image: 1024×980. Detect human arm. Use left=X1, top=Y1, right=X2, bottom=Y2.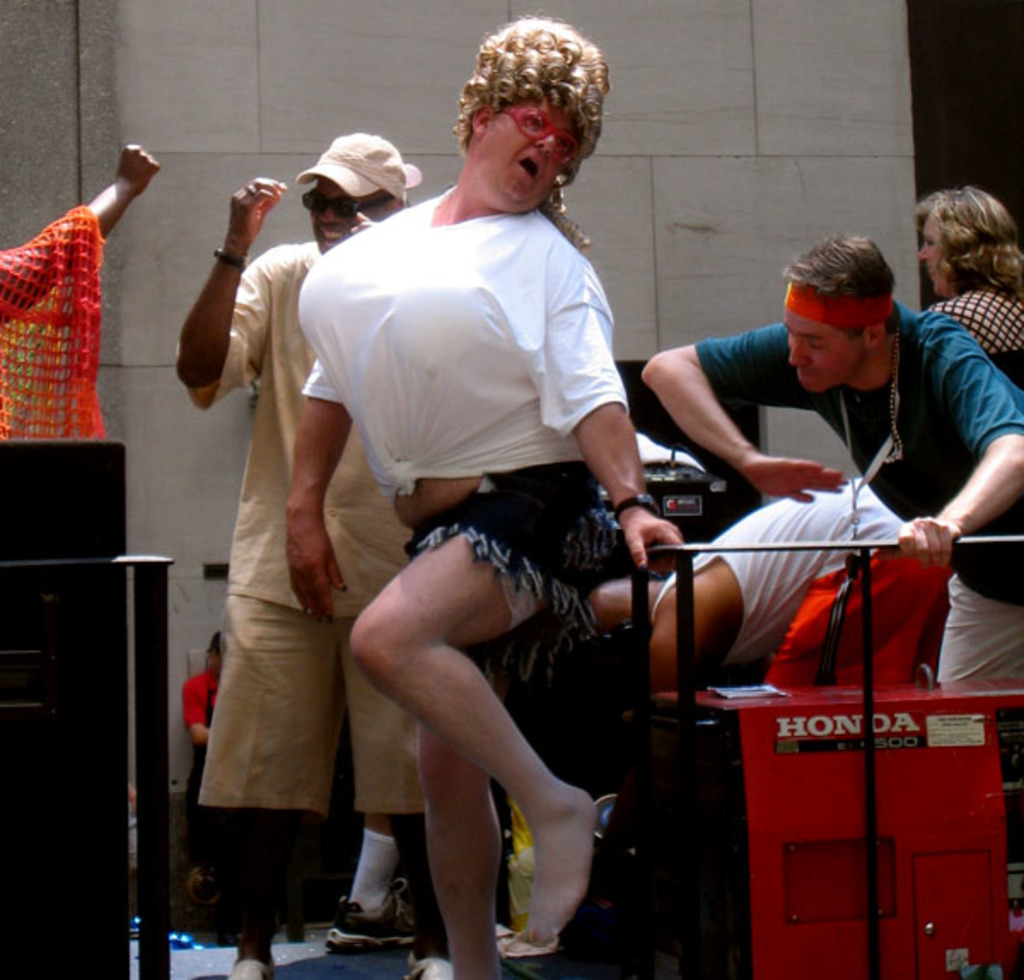
left=652, top=615, right=715, bottom=720.
